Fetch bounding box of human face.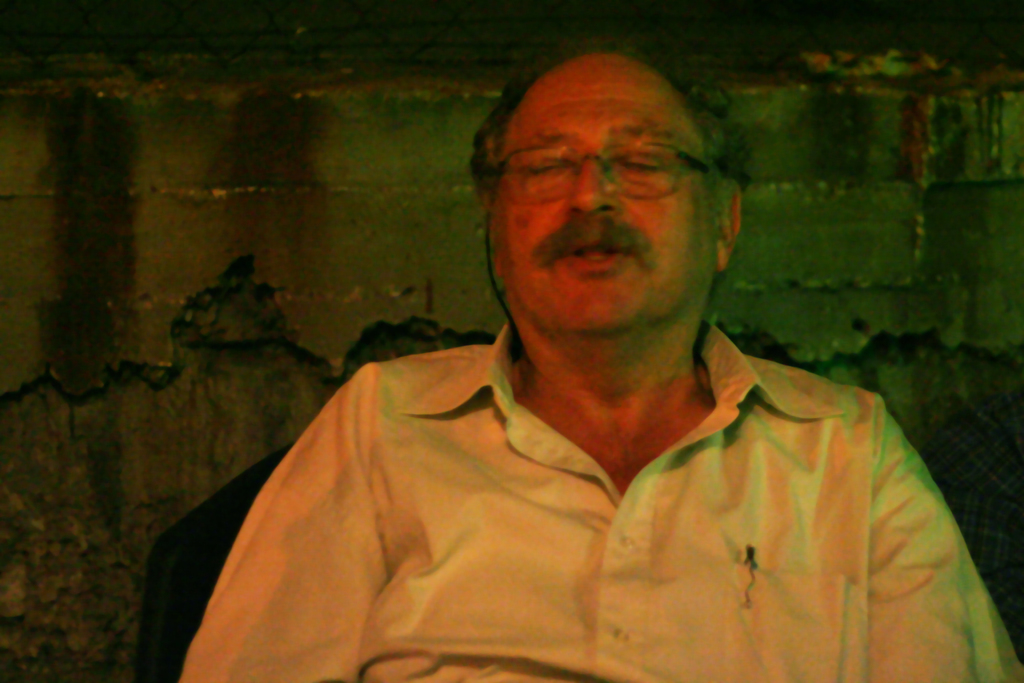
Bbox: box=[493, 52, 721, 333].
